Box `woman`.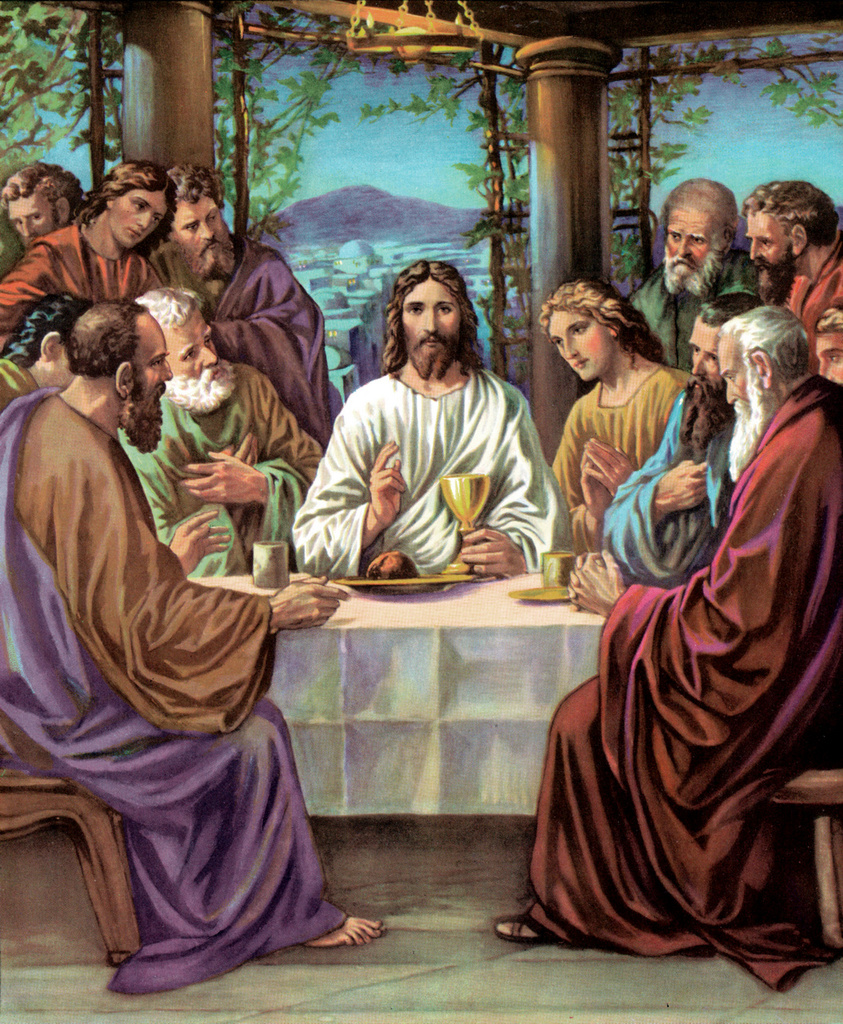
[551,273,697,589].
